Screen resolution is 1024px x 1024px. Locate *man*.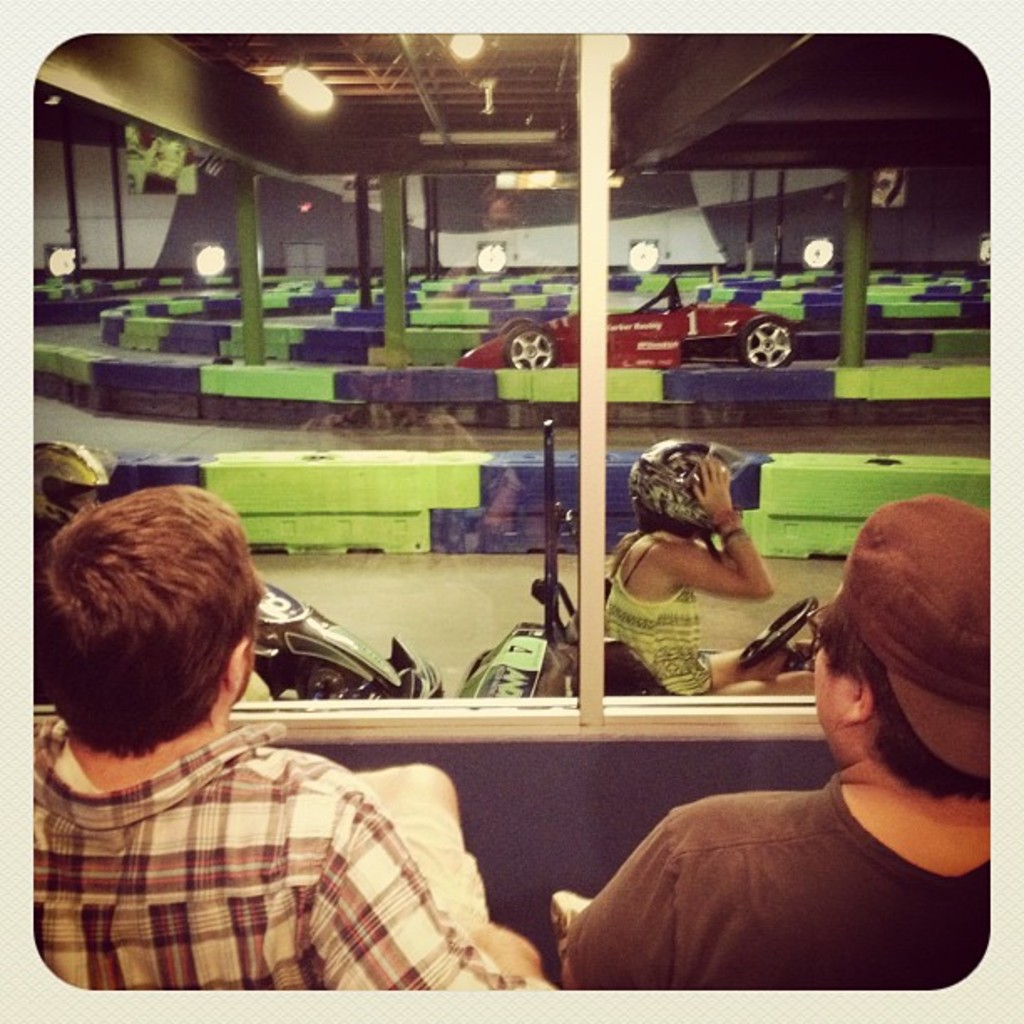
locate(547, 492, 999, 991).
